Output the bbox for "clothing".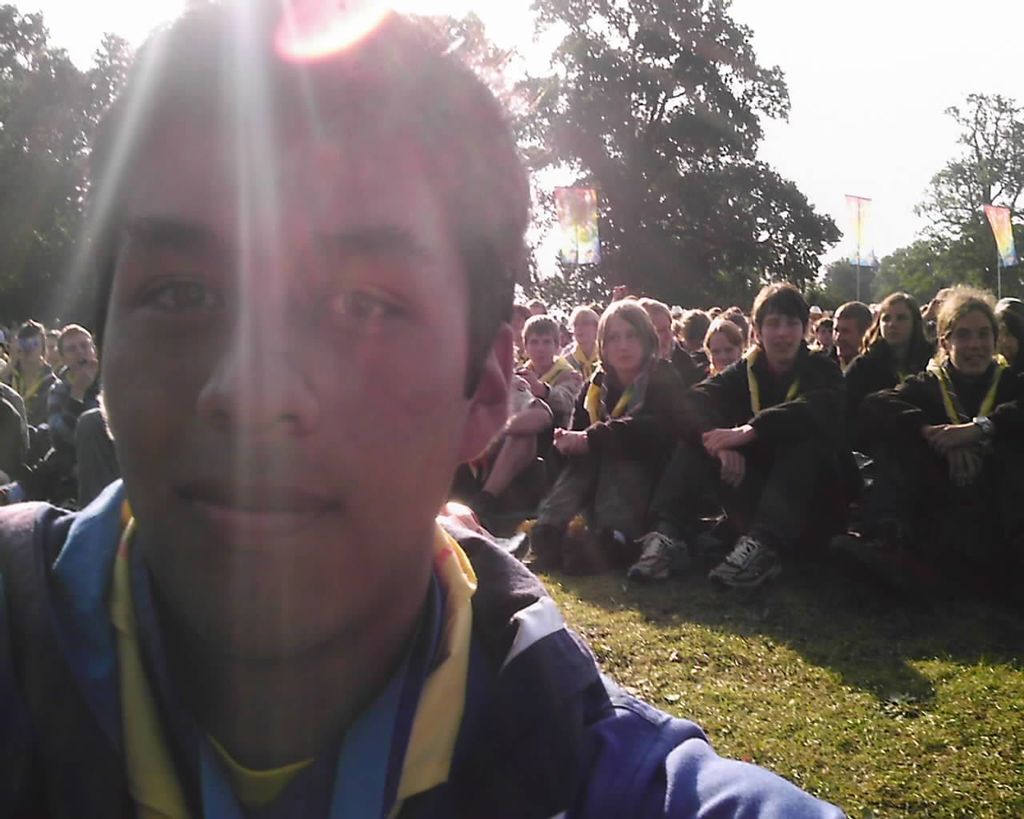
rect(23, 378, 102, 476).
